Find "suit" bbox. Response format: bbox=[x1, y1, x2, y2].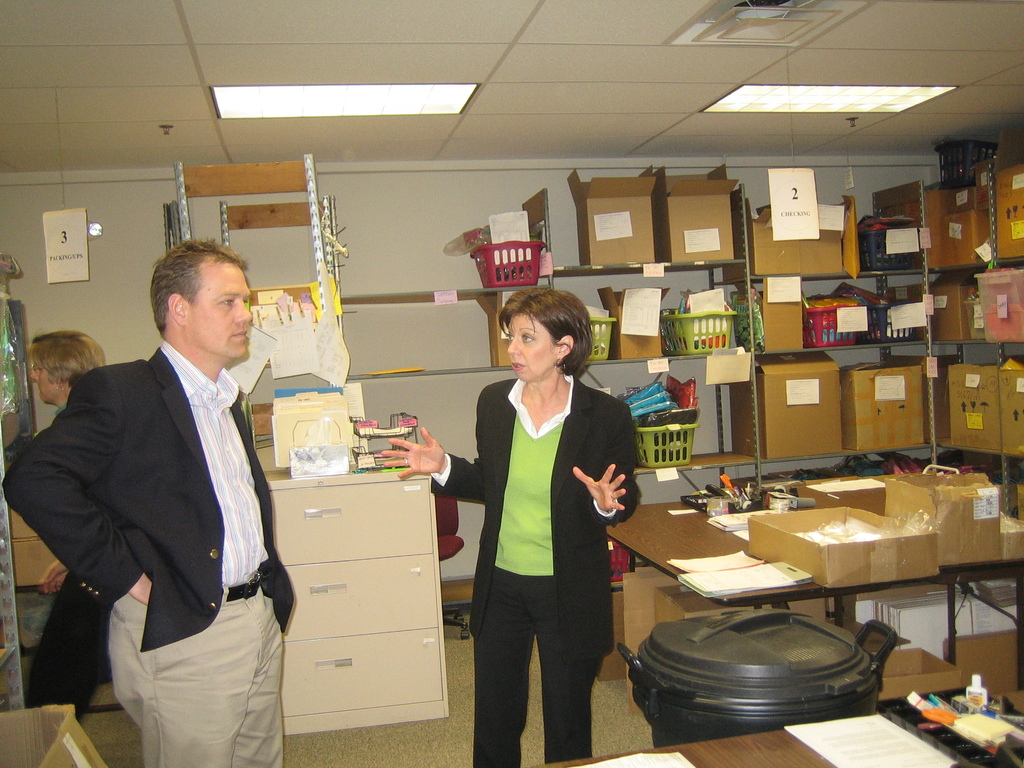
bbox=[445, 317, 645, 753].
